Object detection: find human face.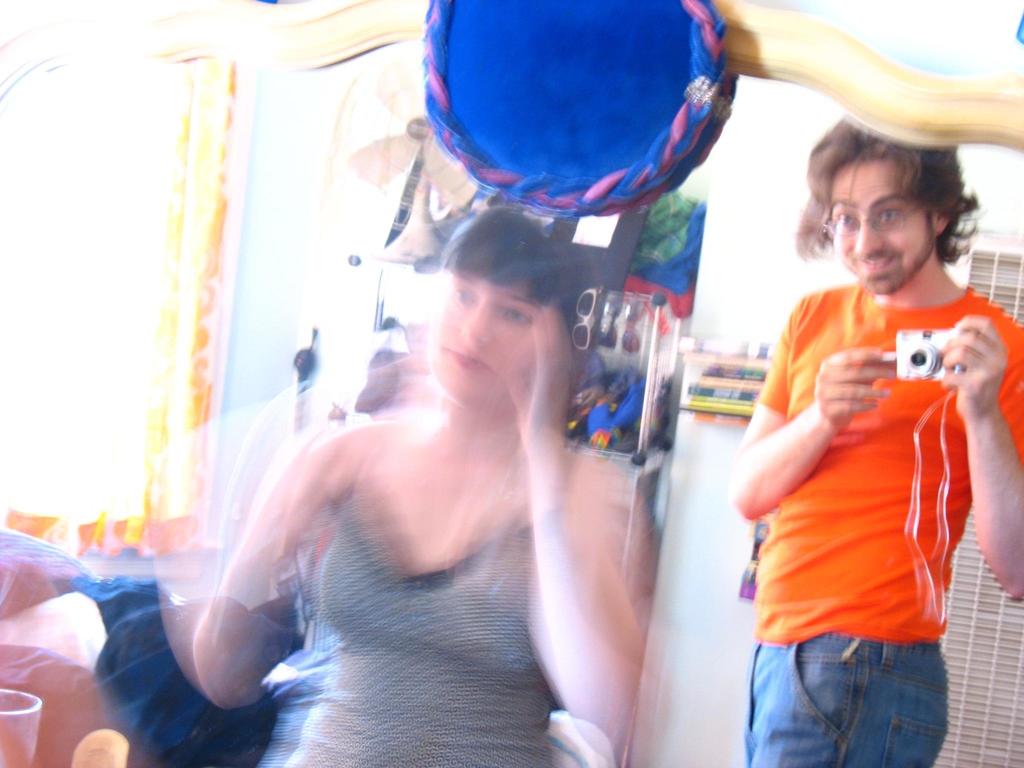
detection(835, 154, 932, 300).
